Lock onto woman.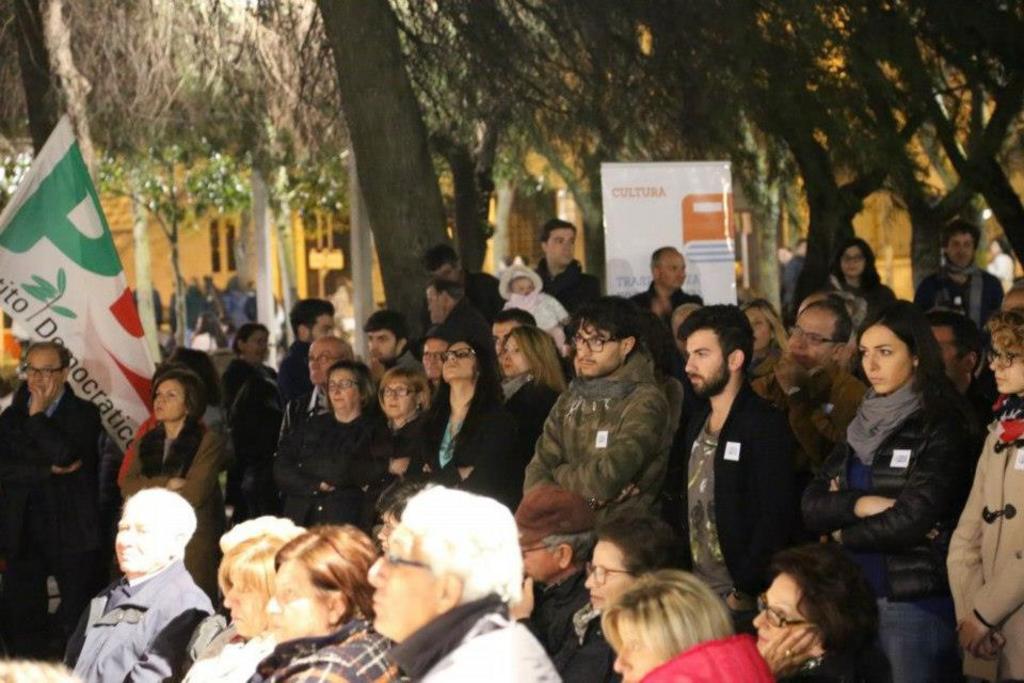
Locked: BBox(121, 371, 223, 611).
